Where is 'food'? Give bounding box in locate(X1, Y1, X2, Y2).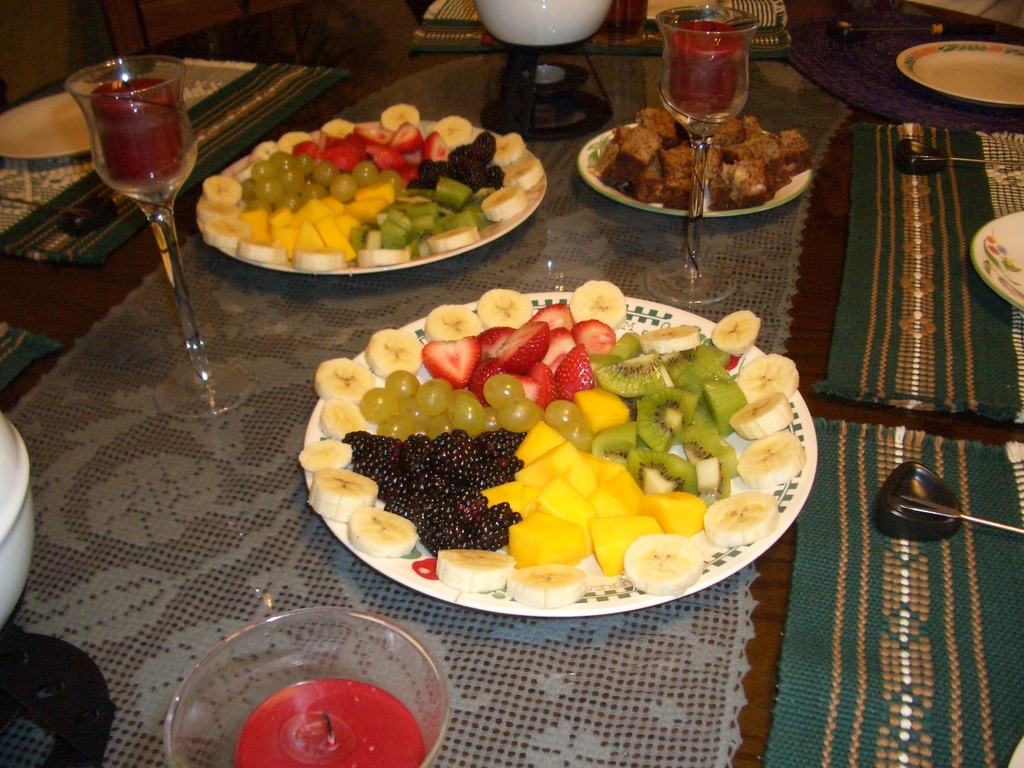
locate(475, 286, 533, 328).
